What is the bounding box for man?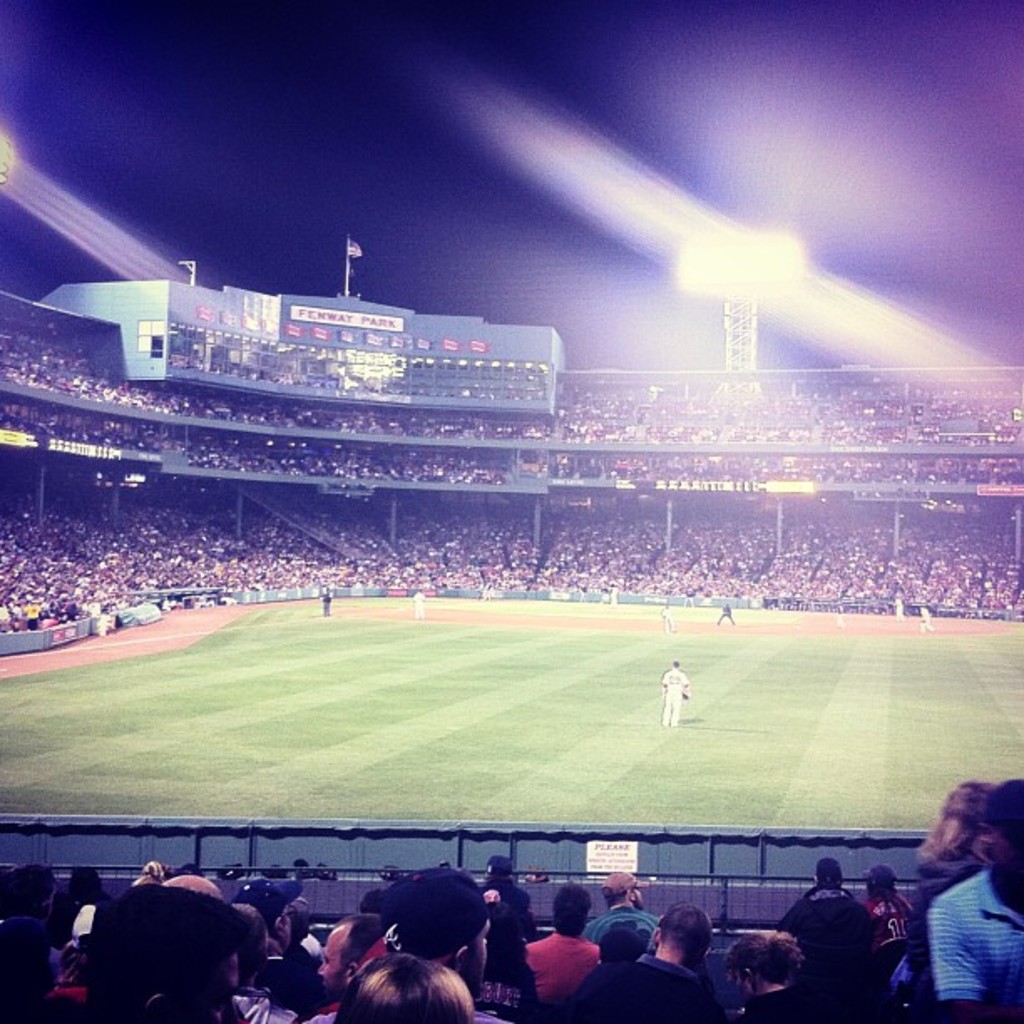
[87,880,256,1022].
